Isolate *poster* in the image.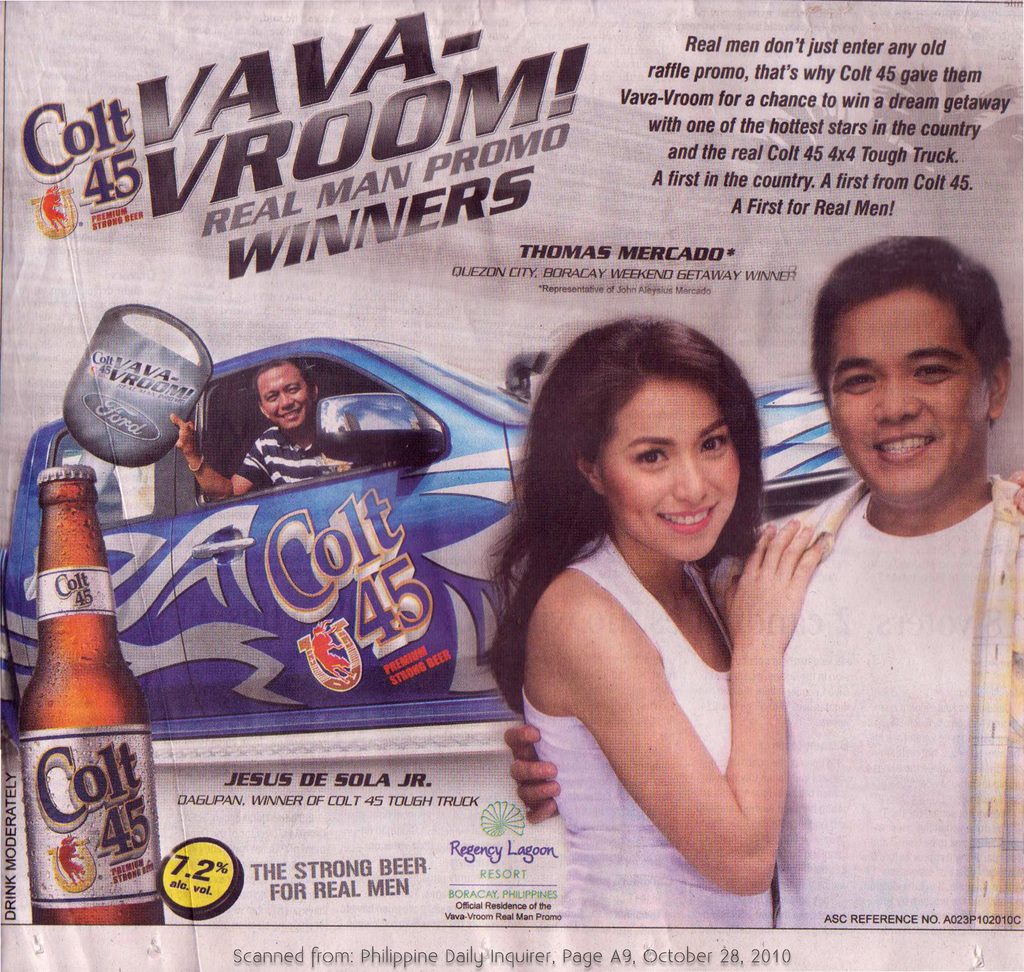
Isolated region: detection(0, 0, 1023, 971).
